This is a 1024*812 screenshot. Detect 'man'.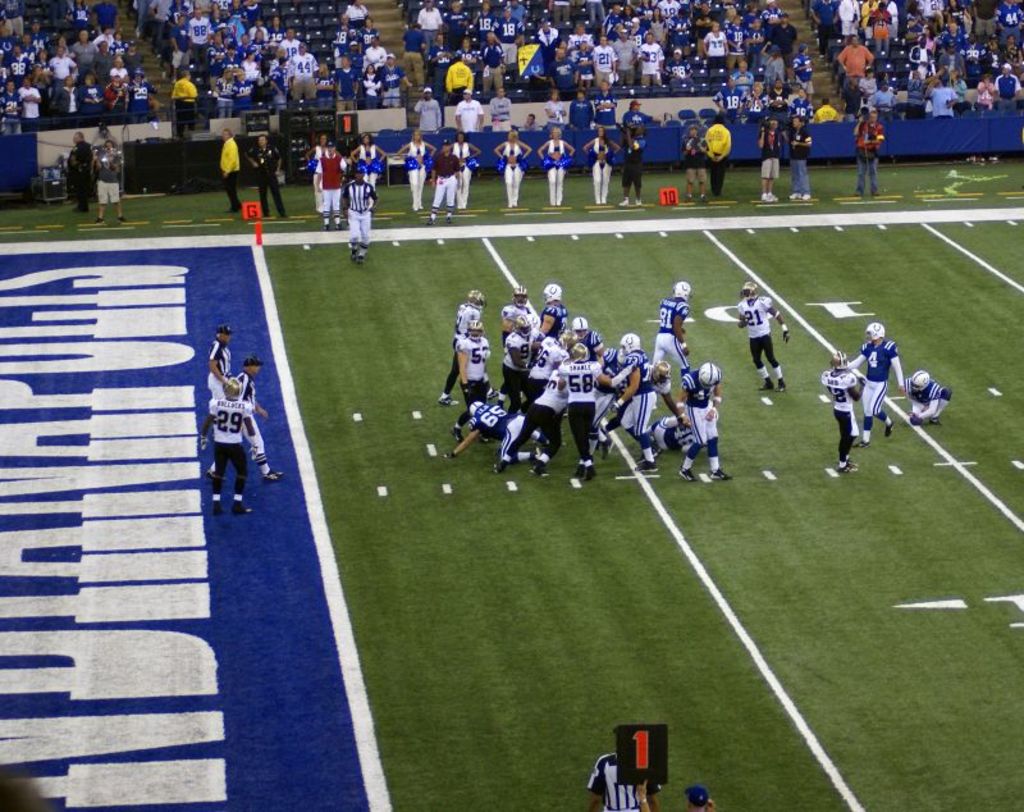
crop(547, 93, 562, 123).
